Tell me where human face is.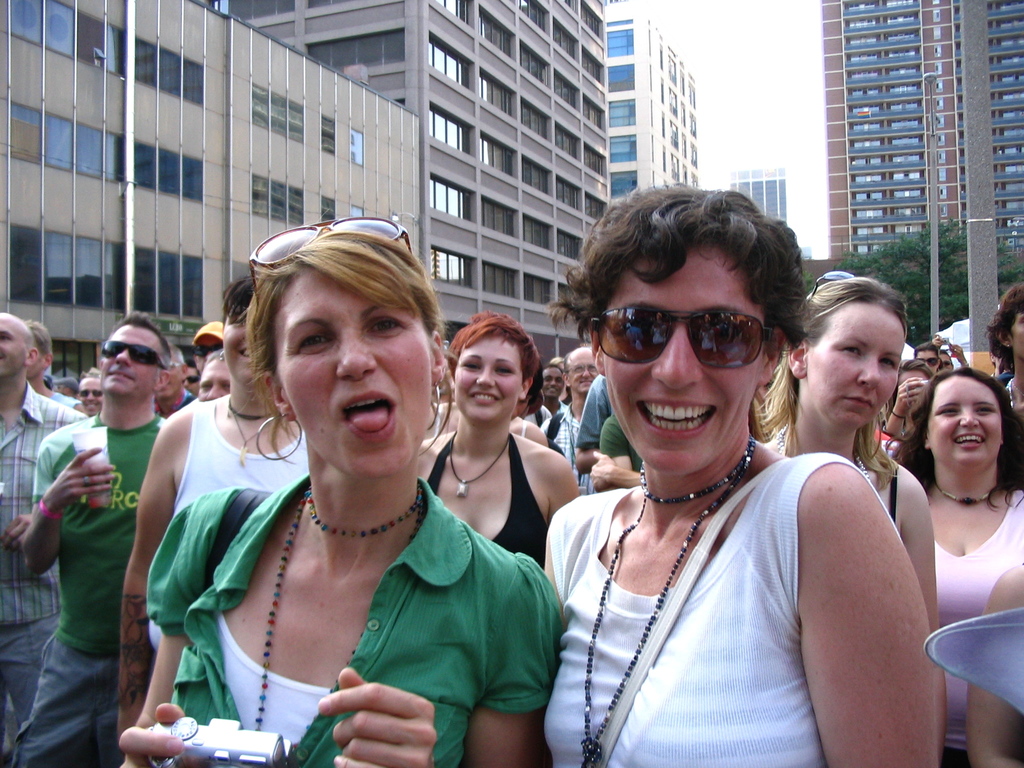
human face is at 454:331:524:424.
